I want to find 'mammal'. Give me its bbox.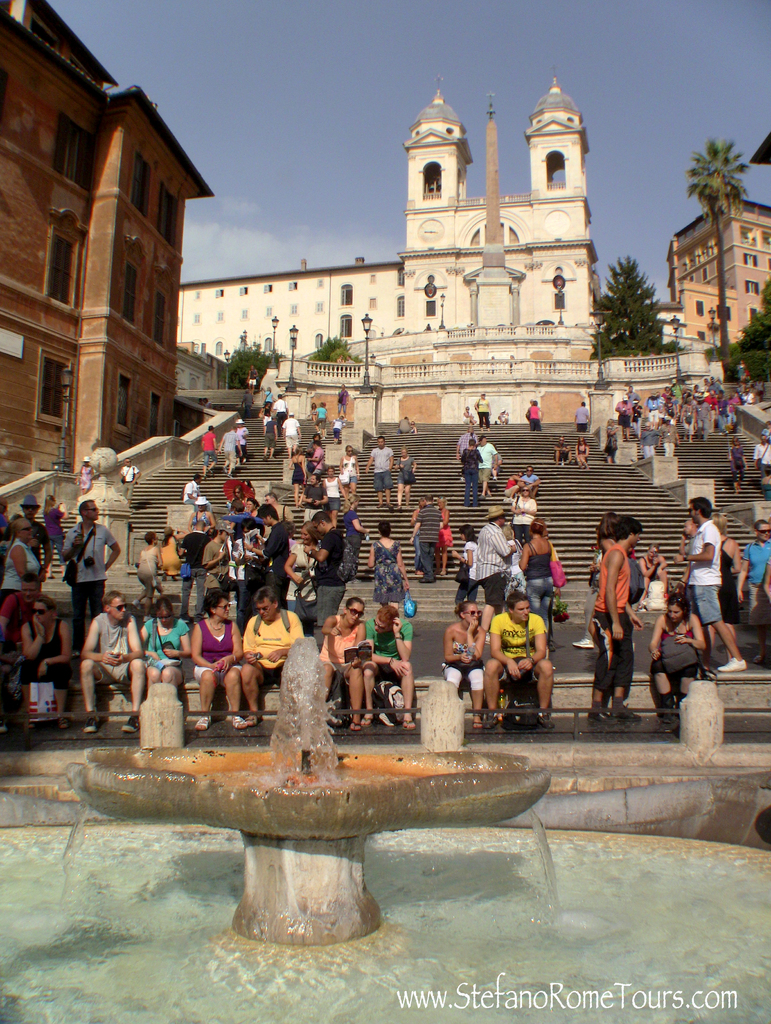
[410, 417, 419, 435].
